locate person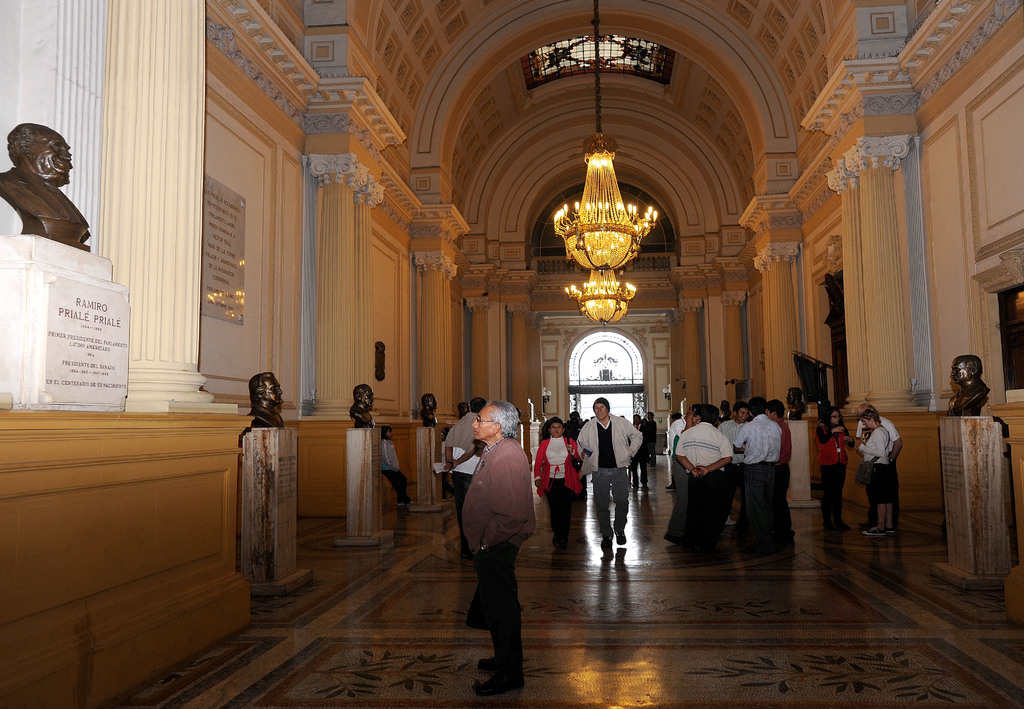
Rect(854, 415, 889, 534)
